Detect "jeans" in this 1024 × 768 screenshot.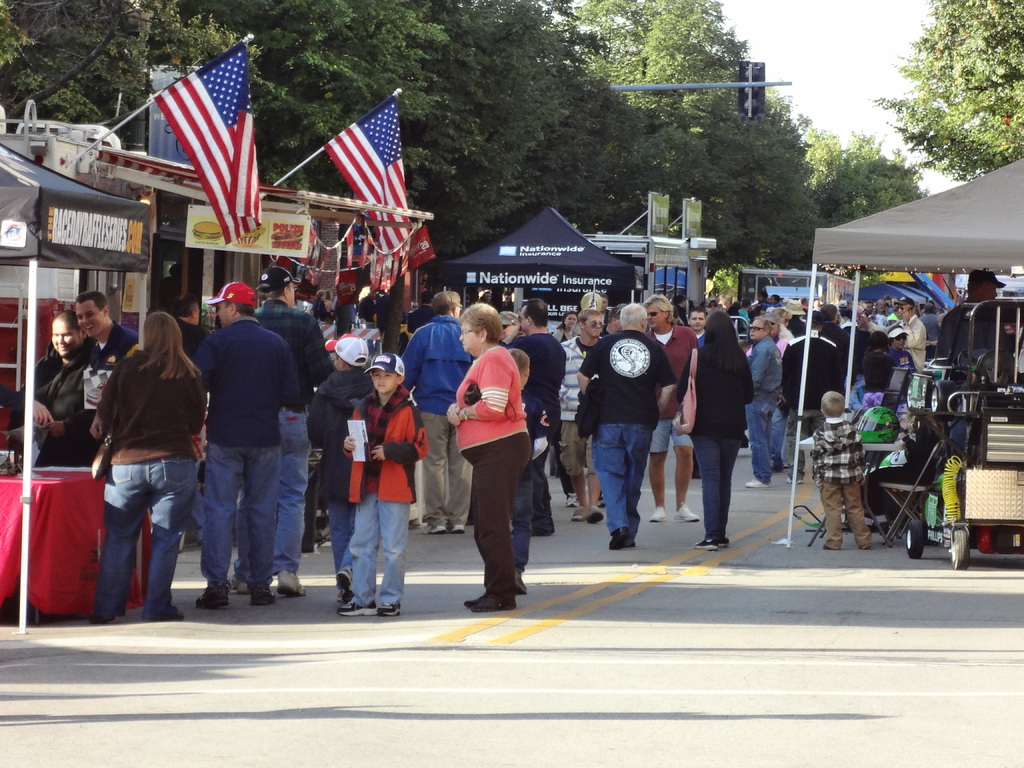
Detection: 556, 420, 596, 479.
